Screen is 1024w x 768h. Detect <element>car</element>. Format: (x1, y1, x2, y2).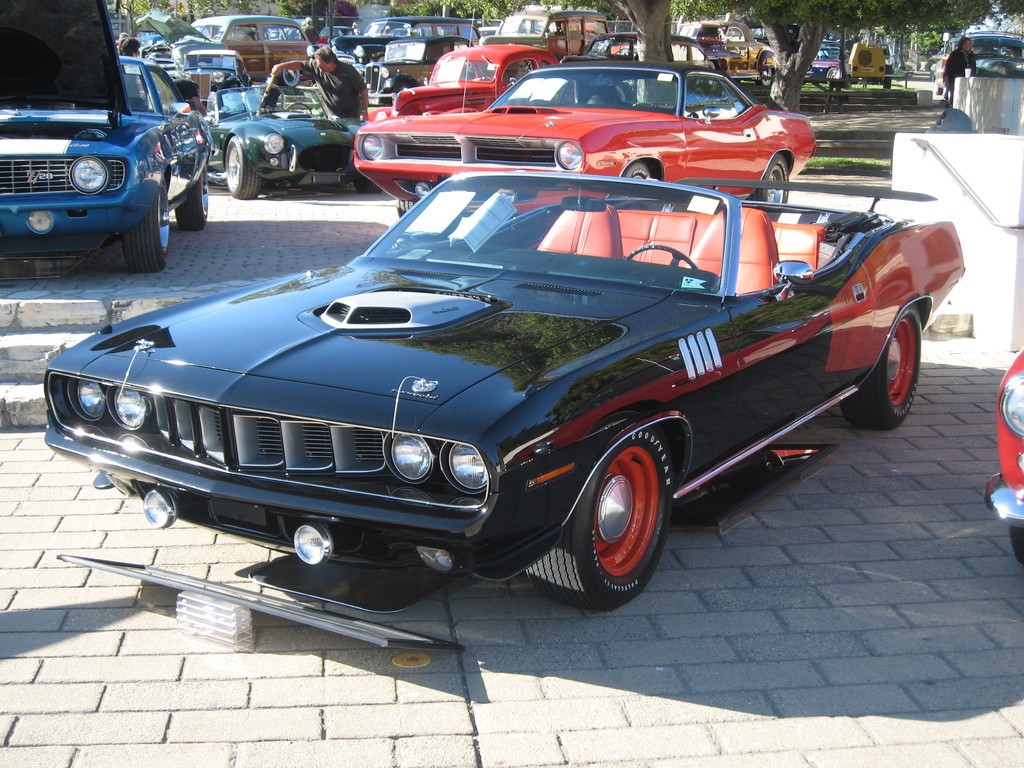
(972, 29, 1023, 77).
